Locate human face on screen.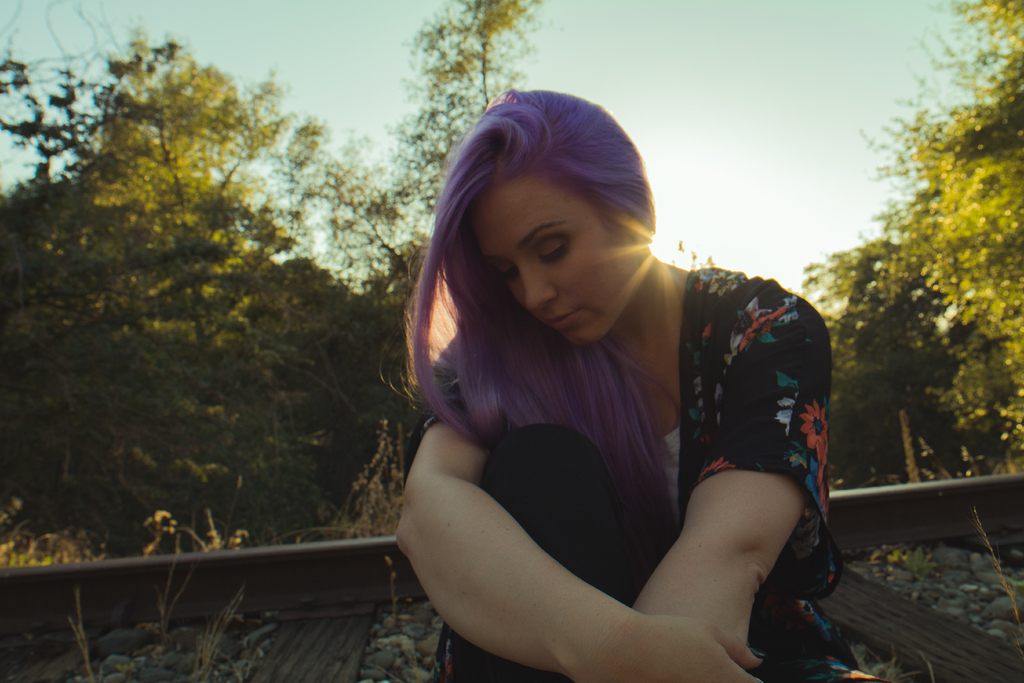
On screen at pyautogui.locateOnScreen(473, 174, 646, 348).
